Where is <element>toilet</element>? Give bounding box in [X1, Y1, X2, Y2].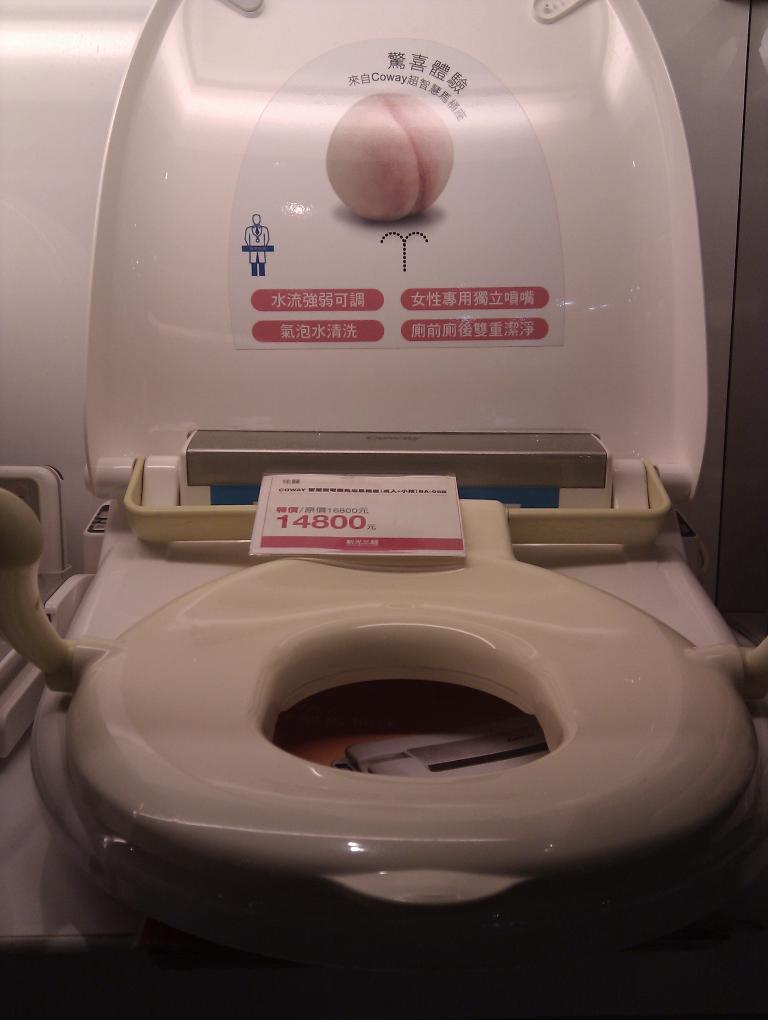
[26, 50, 767, 956].
